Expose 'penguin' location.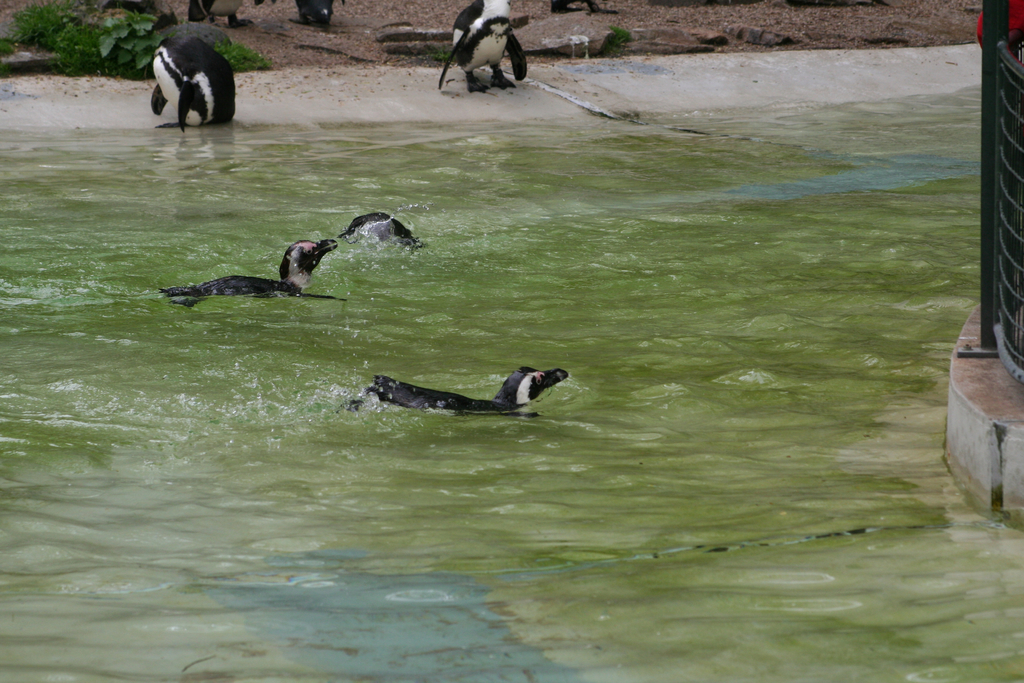
Exposed at region(346, 366, 564, 420).
